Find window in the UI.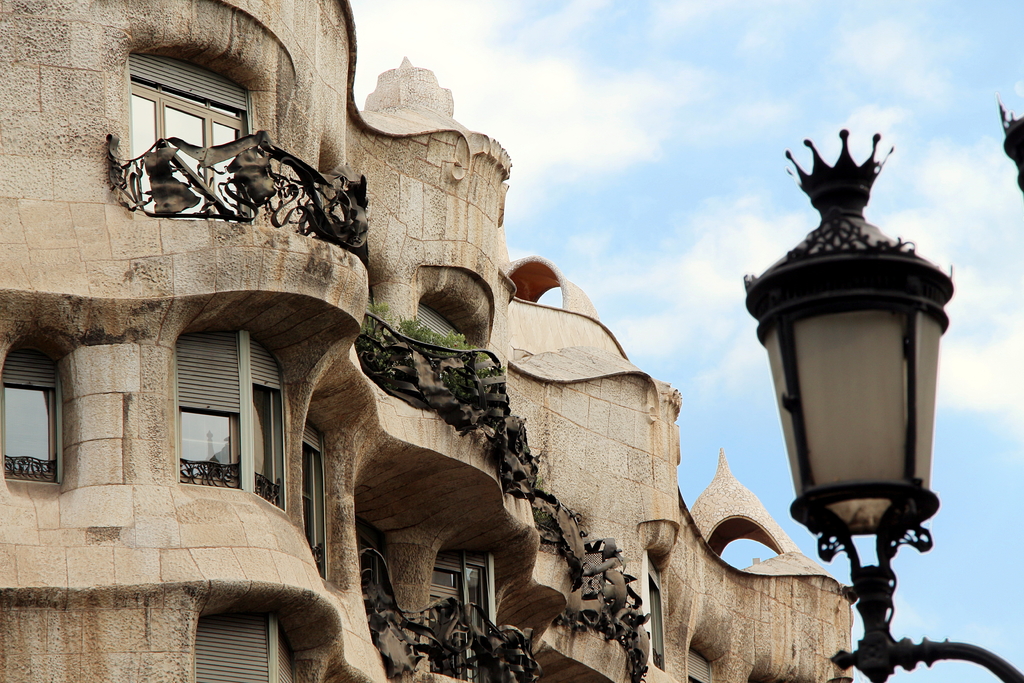
UI element at select_region(173, 329, 241, 498).
